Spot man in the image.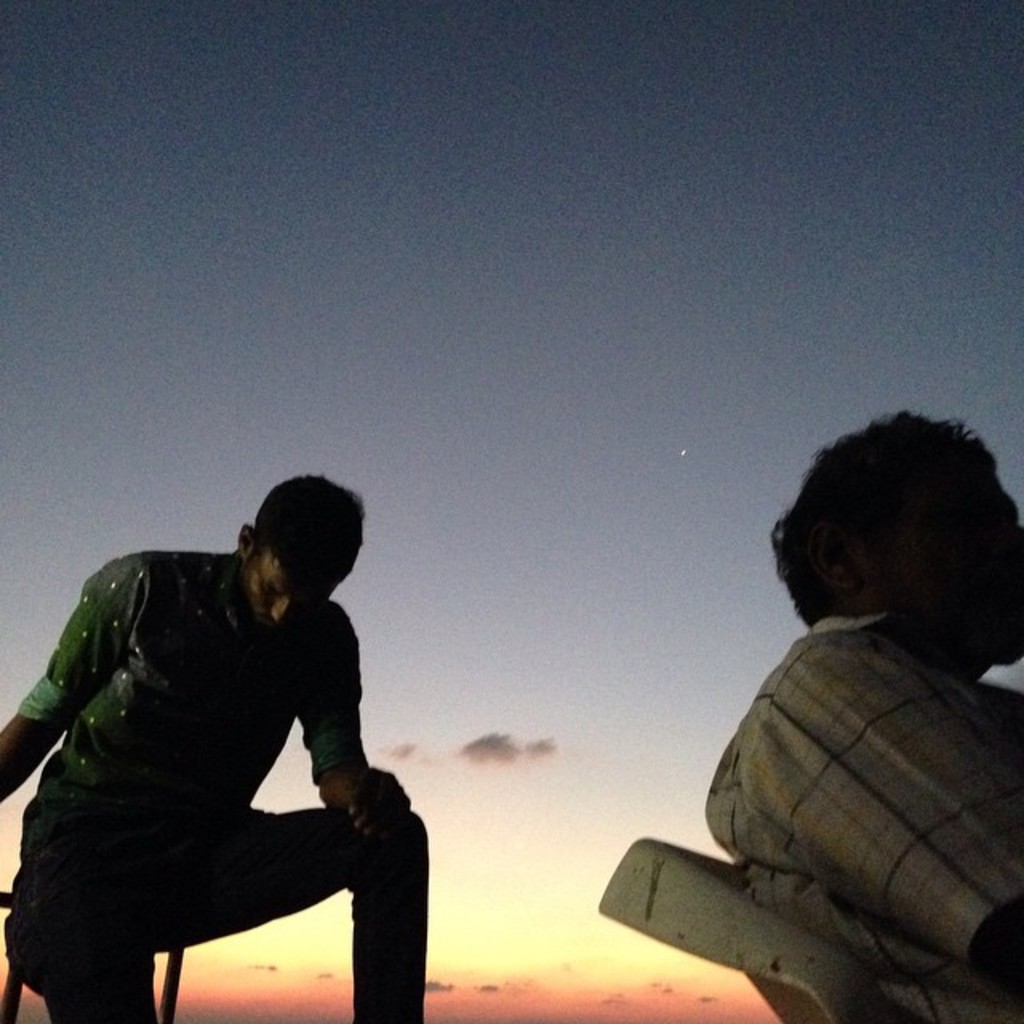
man found at (18,467,443,1018).
